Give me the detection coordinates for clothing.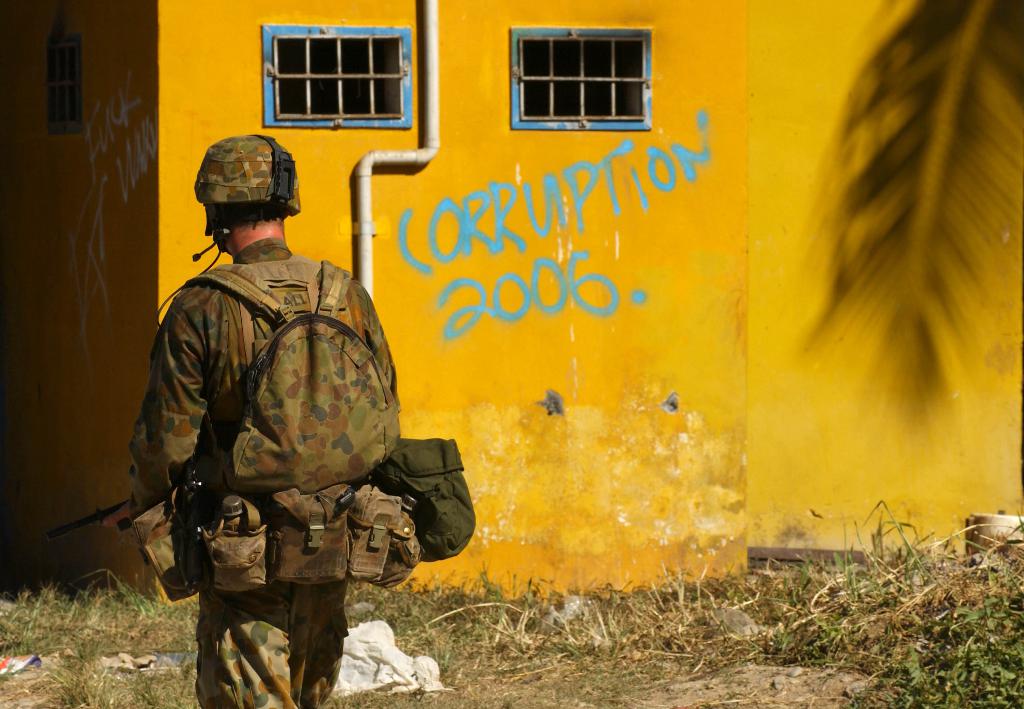
123/236/401/708.
